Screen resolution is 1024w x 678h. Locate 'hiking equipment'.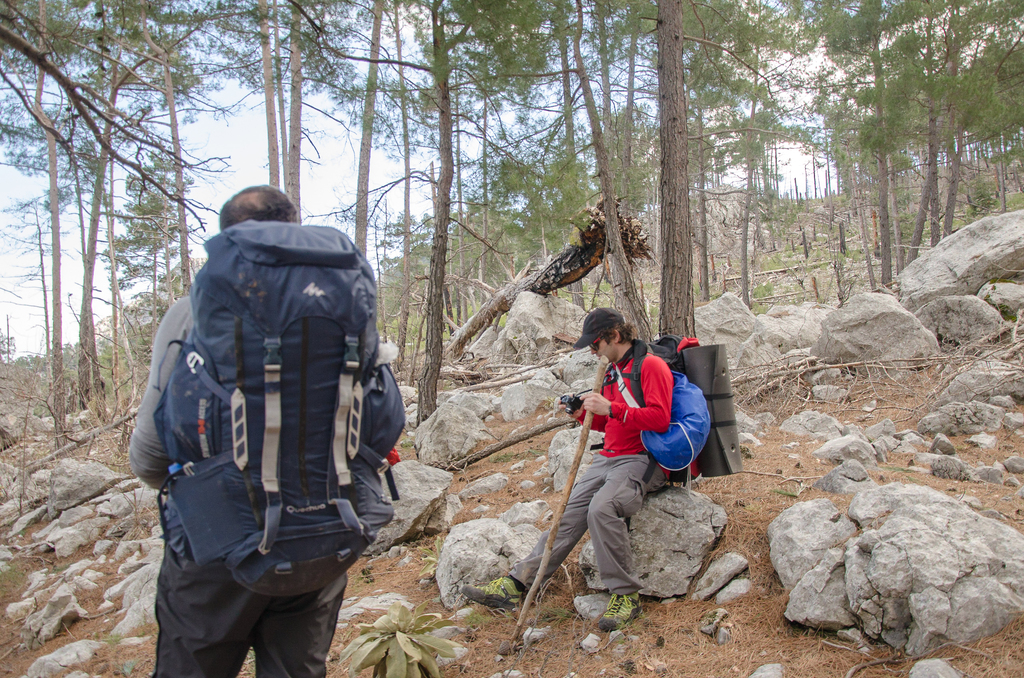
box(158, 217, 404, 597).
